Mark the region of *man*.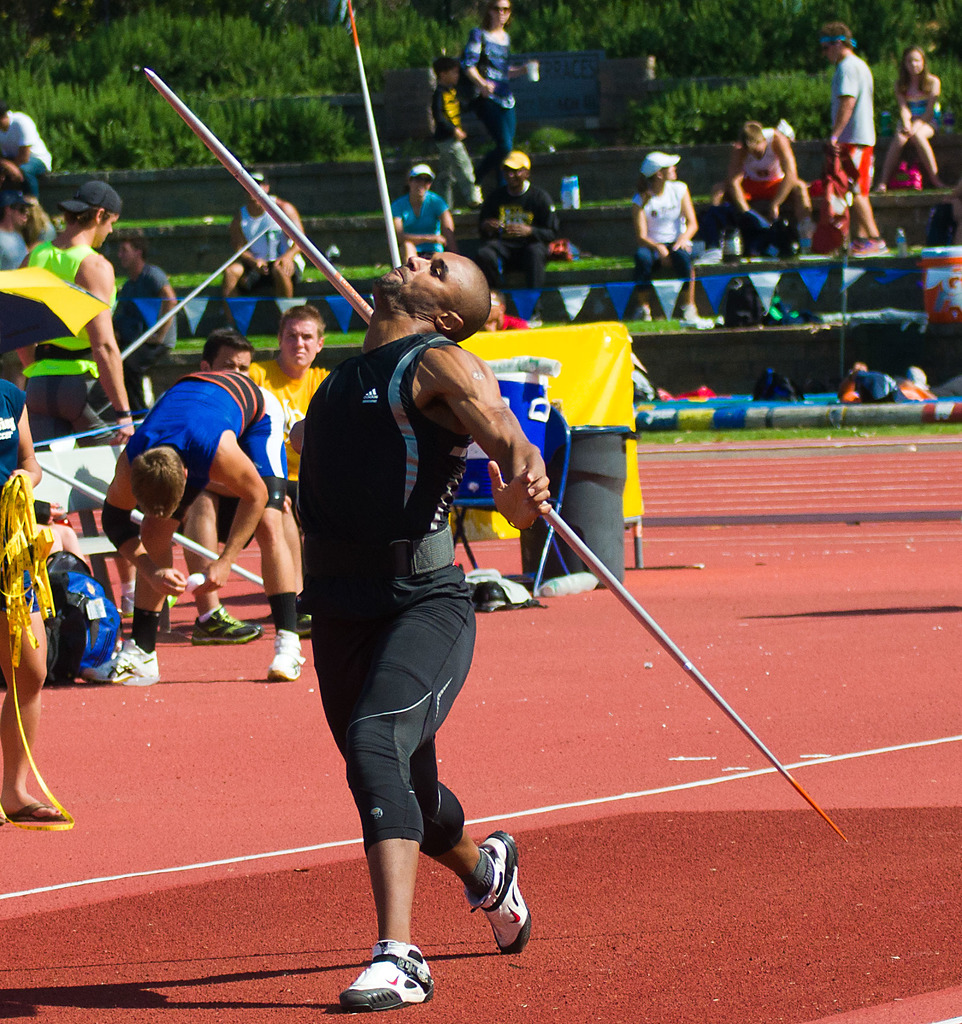
Region: rect(0, 100, 67, 188).
